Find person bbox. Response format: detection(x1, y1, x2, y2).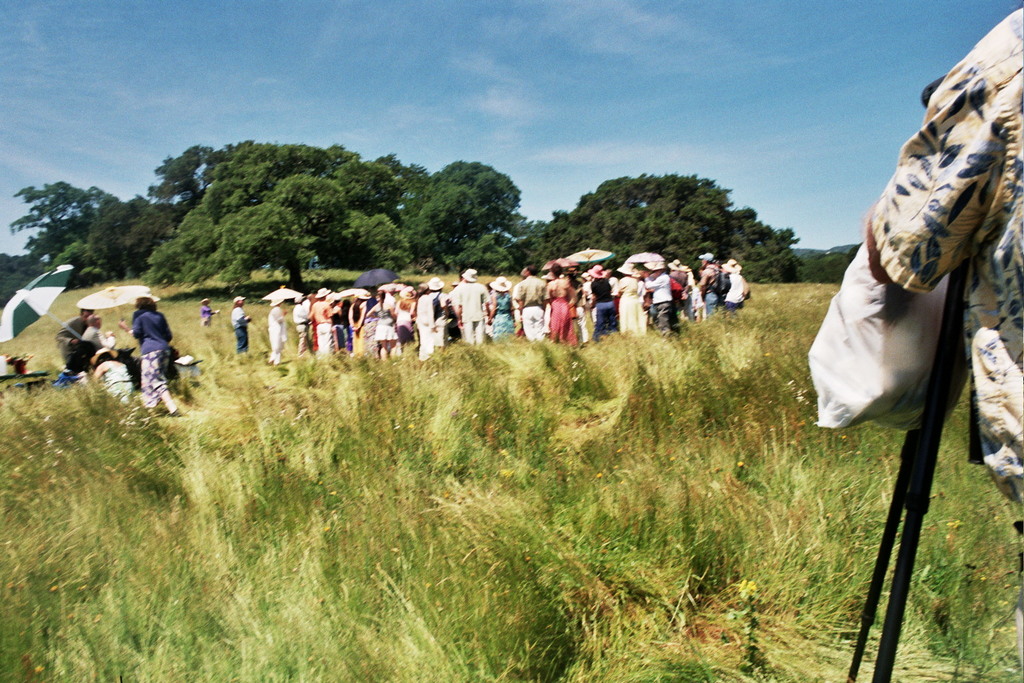
detection(115, 291, 183, 414).
